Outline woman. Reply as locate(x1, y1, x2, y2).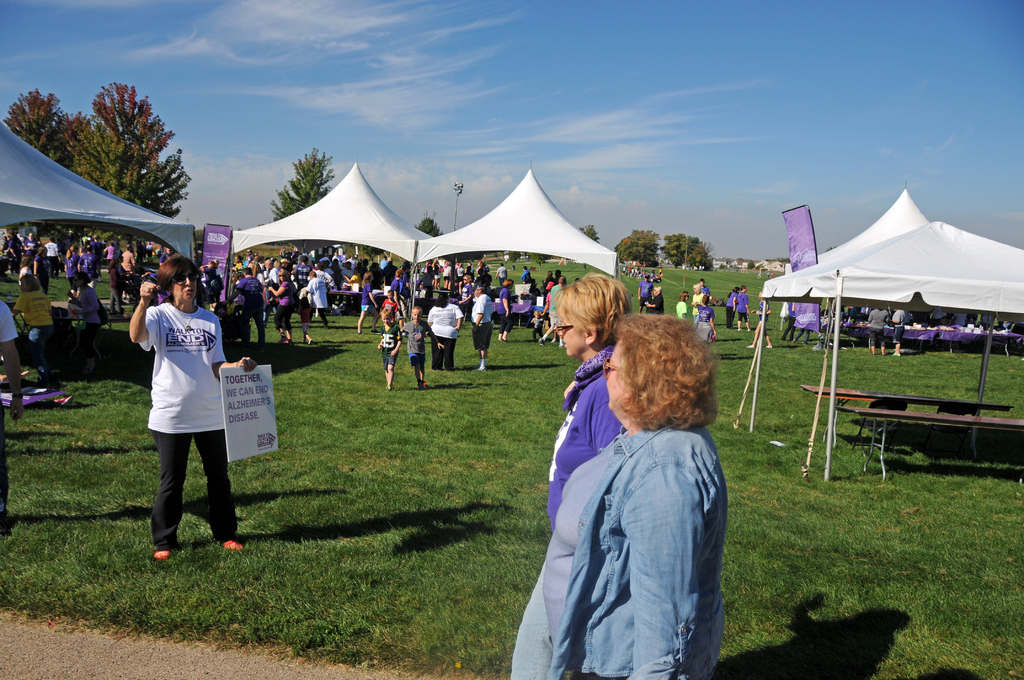
locate(14, 274, 53, 335).
